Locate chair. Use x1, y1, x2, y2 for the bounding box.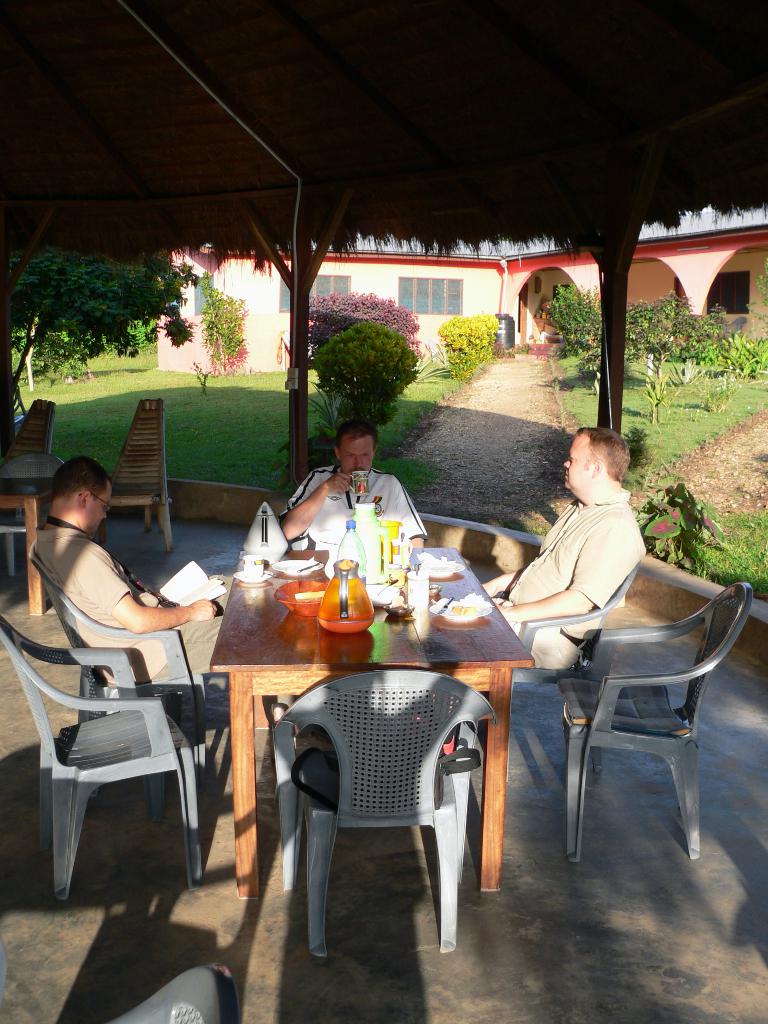
264, 664, 506, 973.
